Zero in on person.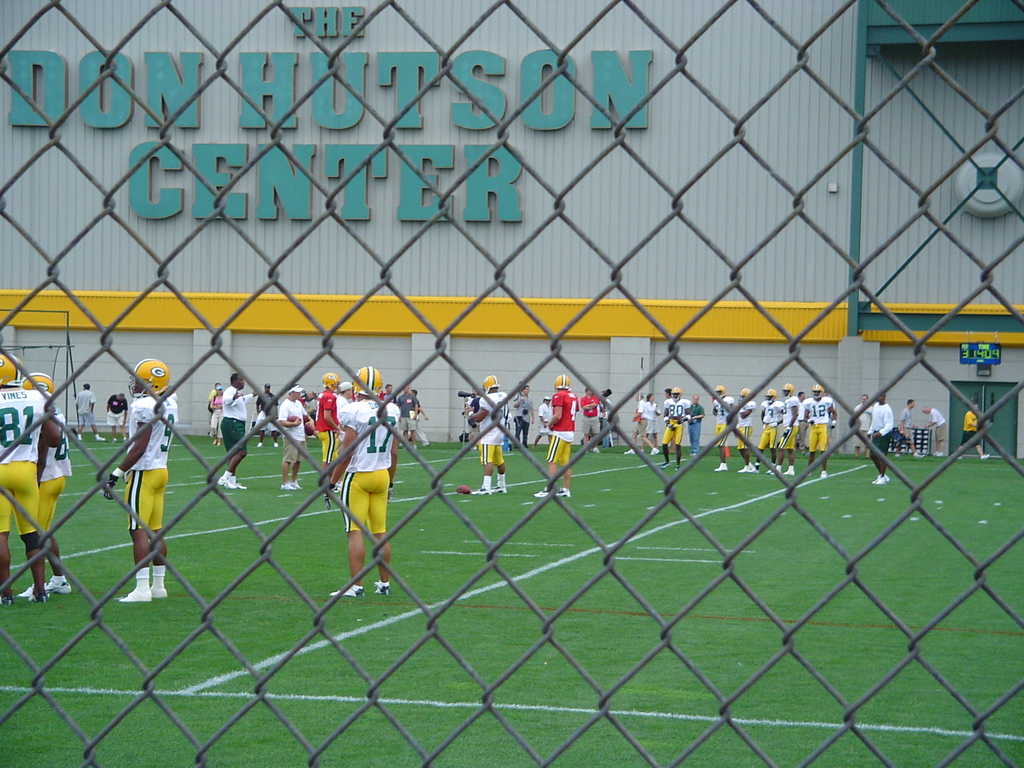
Zeroed in: pyautogui.locateOnScreen(257, 382, 278, 447).
